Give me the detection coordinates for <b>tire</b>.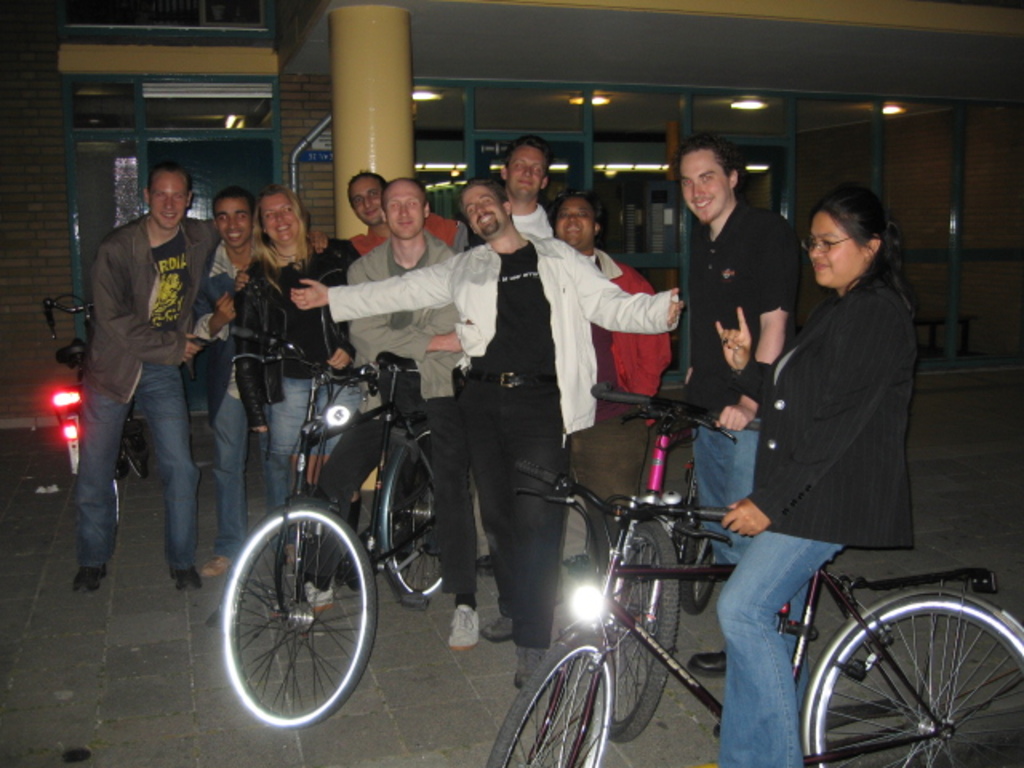
bbox(600, 523, 677, 742).
